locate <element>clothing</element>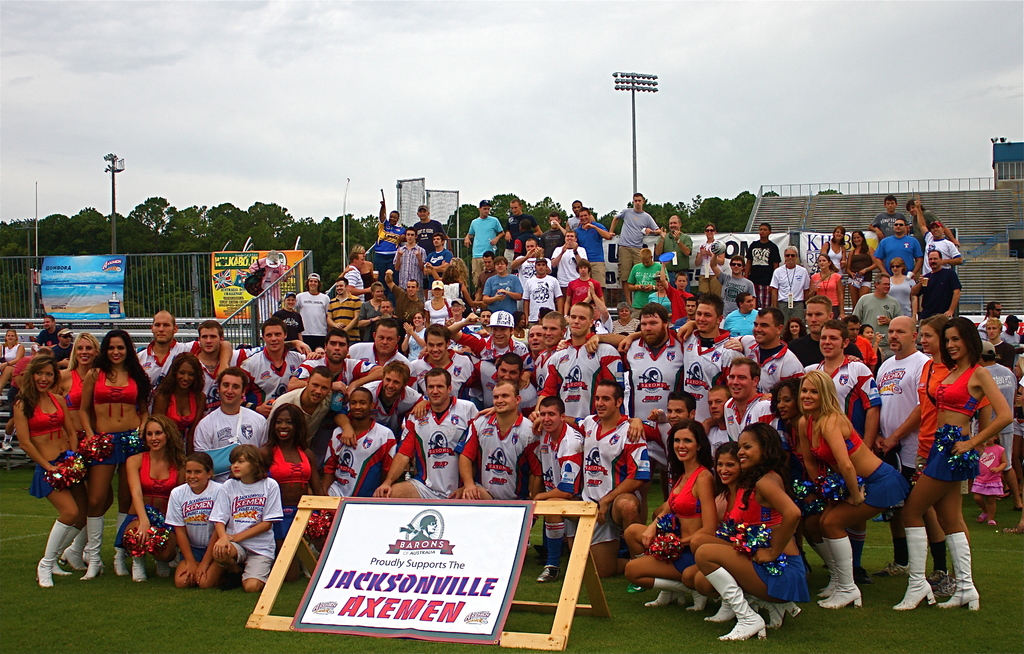
locate(167, 487, 219, 559)
